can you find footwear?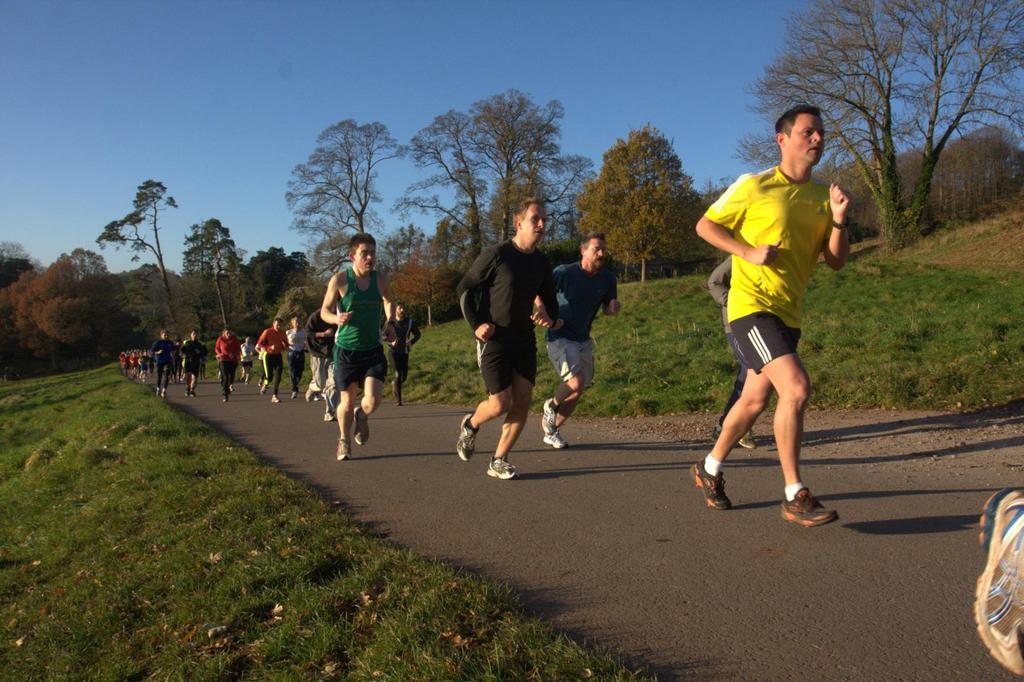
Yes, bounding box: [290,391,295,400].
